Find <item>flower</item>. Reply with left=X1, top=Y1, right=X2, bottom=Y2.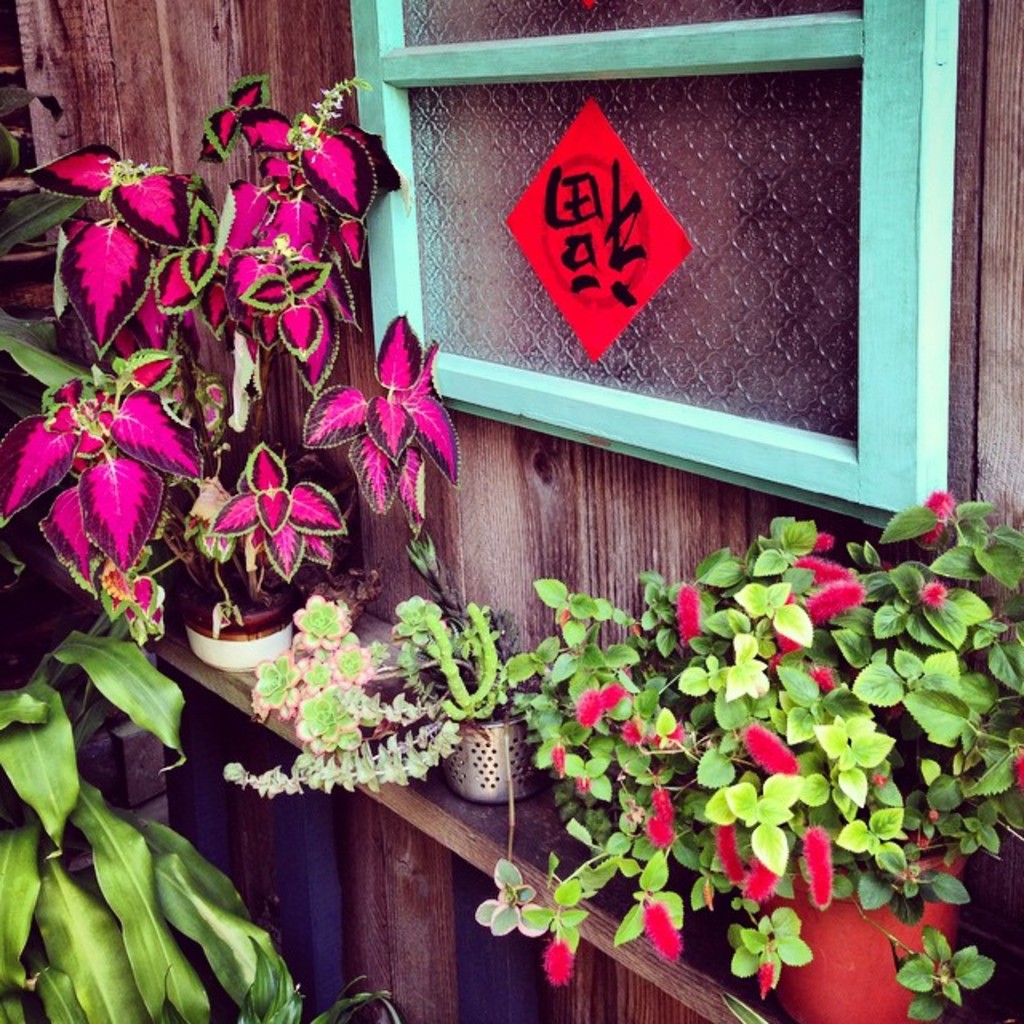
left=662, top=722, right=682, bottom=746.
